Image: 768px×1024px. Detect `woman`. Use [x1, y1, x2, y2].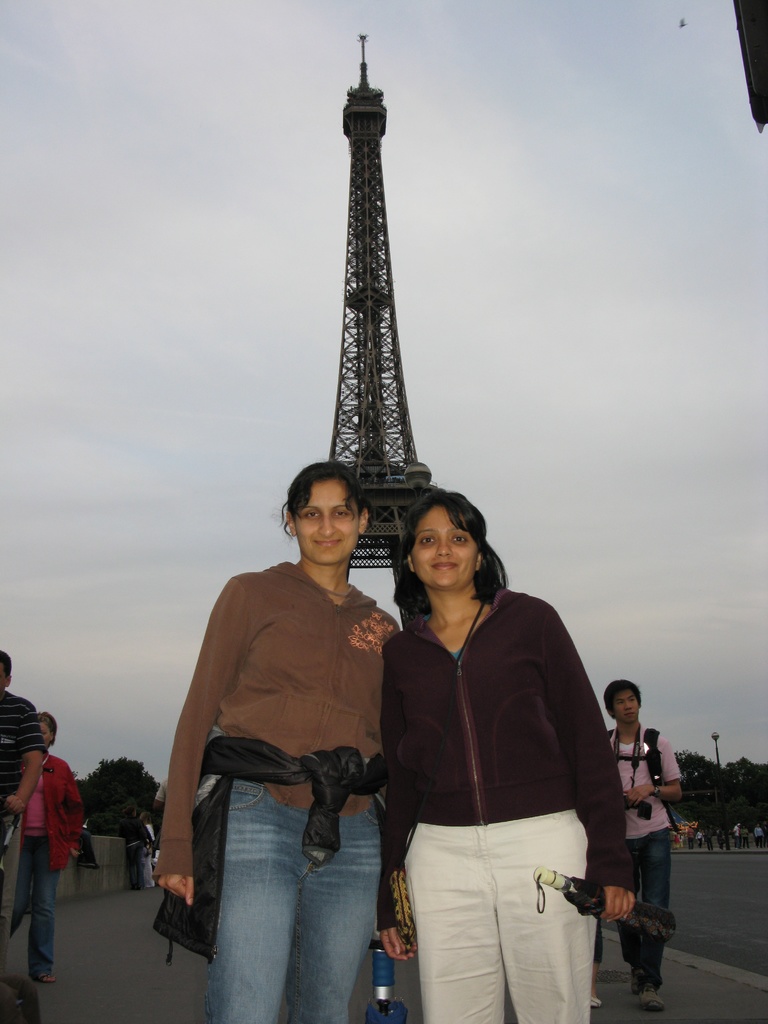
[347, 473, 643, 1014].
